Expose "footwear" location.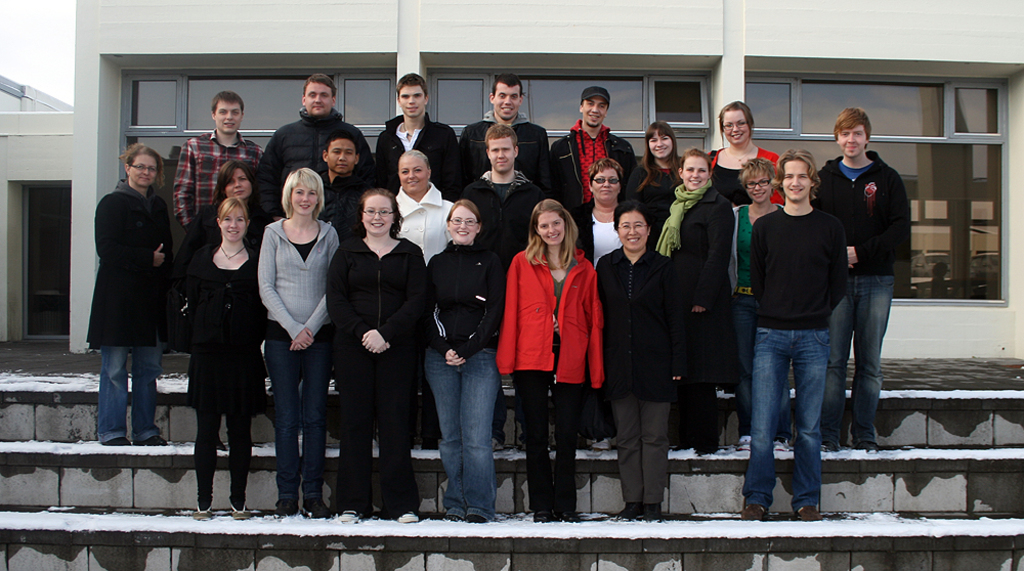
Exposed at locate(777, 439, 791, 449).
